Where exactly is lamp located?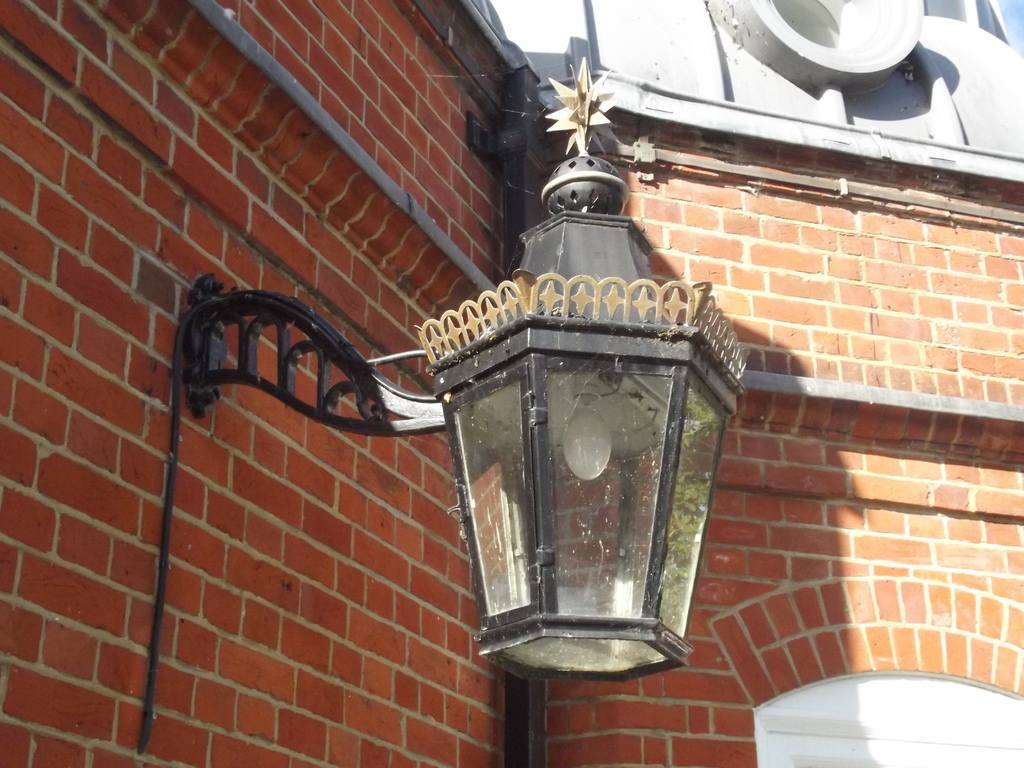
Its bounding box is <bbox>416, 129, 749, 748</bbox>.
